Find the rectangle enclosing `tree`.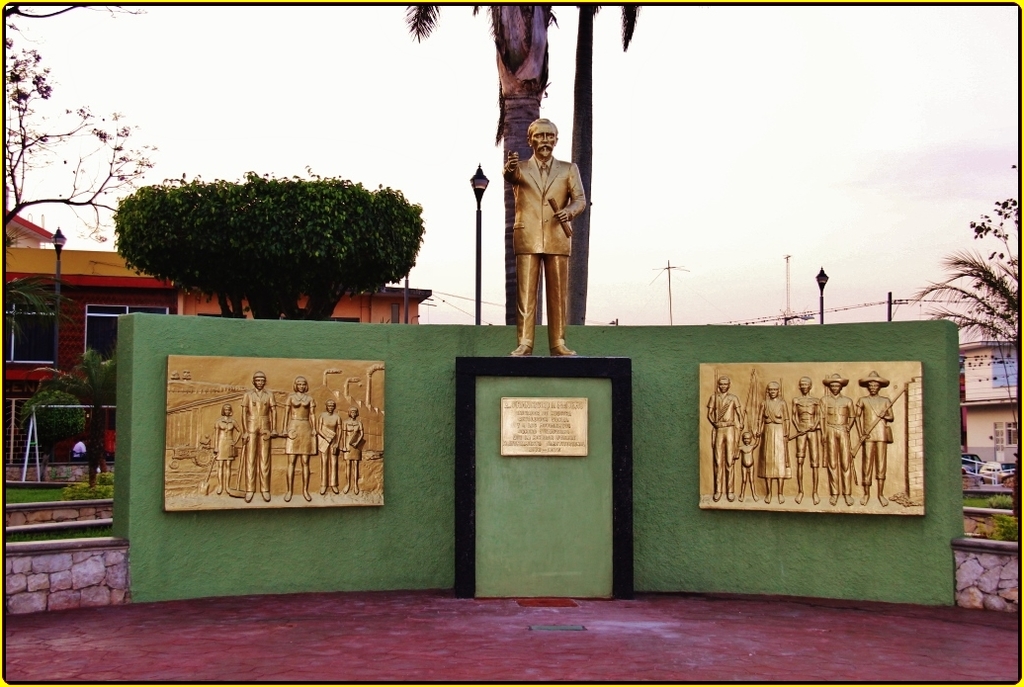
x1=905, y1=249, x2=1020, y2=349.
